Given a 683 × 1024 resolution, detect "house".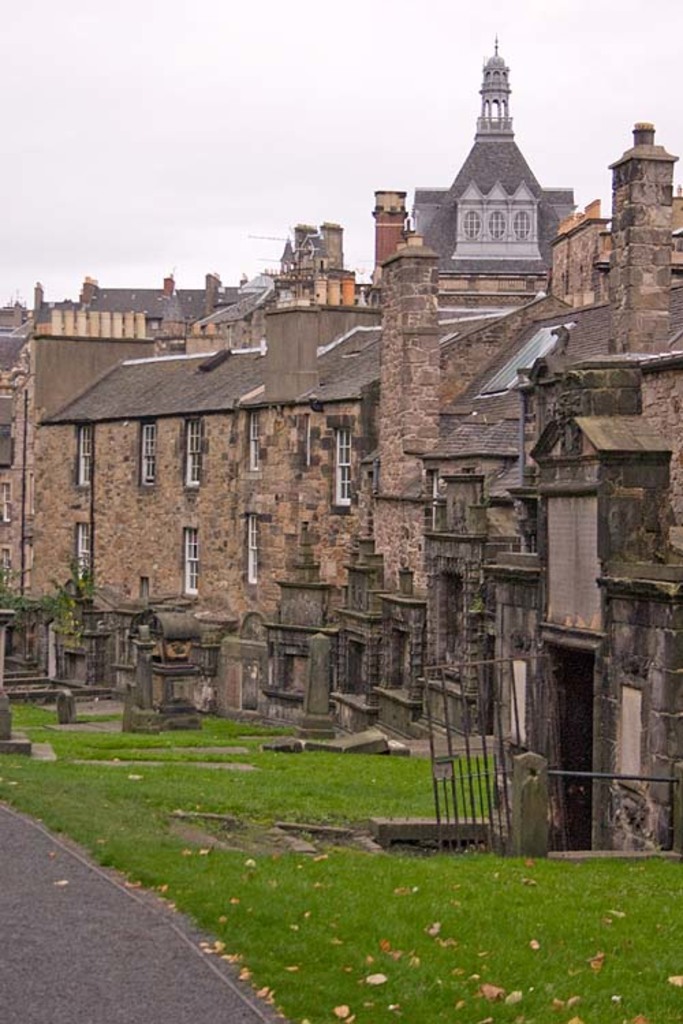
x1=365 y1=37 x2=682 y2=864.
